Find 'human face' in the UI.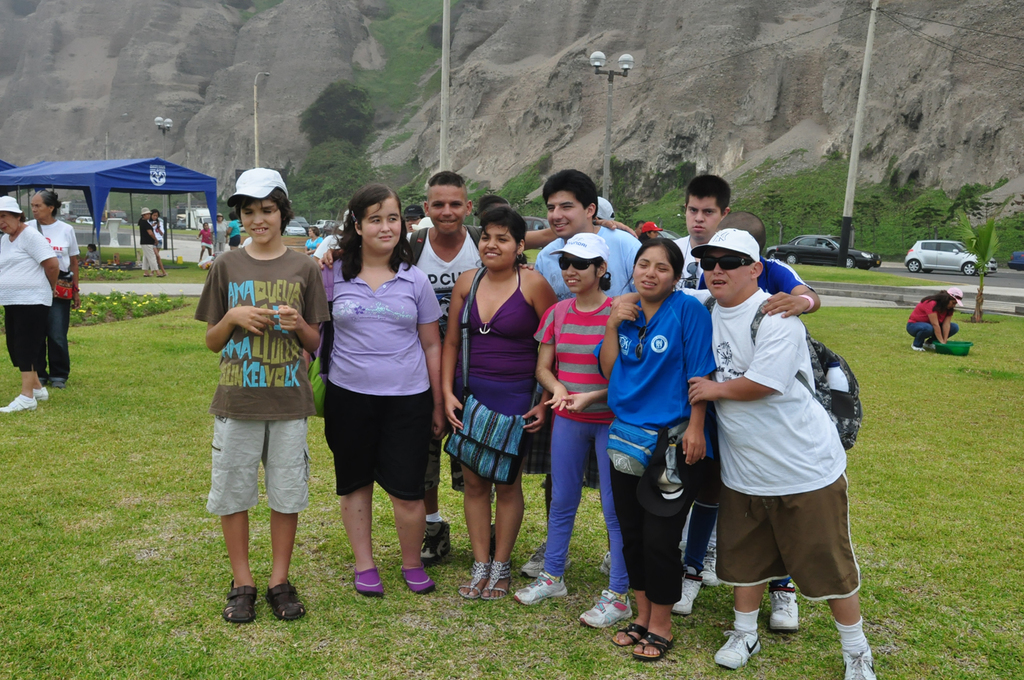
UI element at bbox(0, 213, 16, 235).
